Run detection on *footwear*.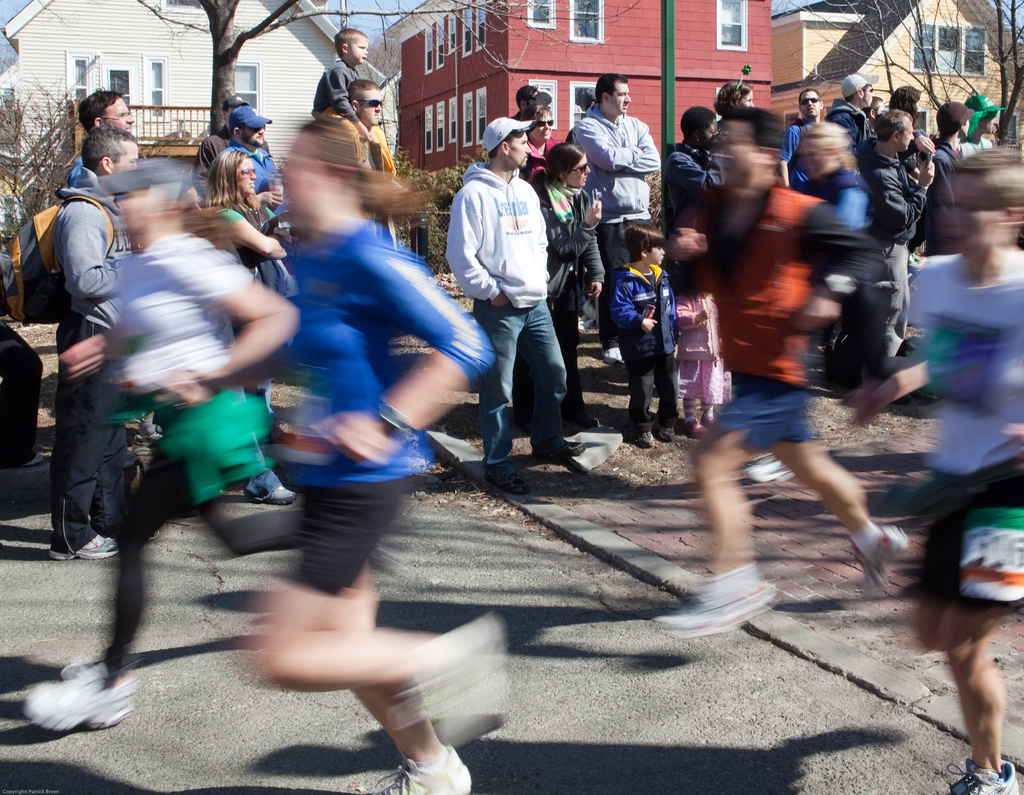
Result: crop(740, 454, 794, 485).
